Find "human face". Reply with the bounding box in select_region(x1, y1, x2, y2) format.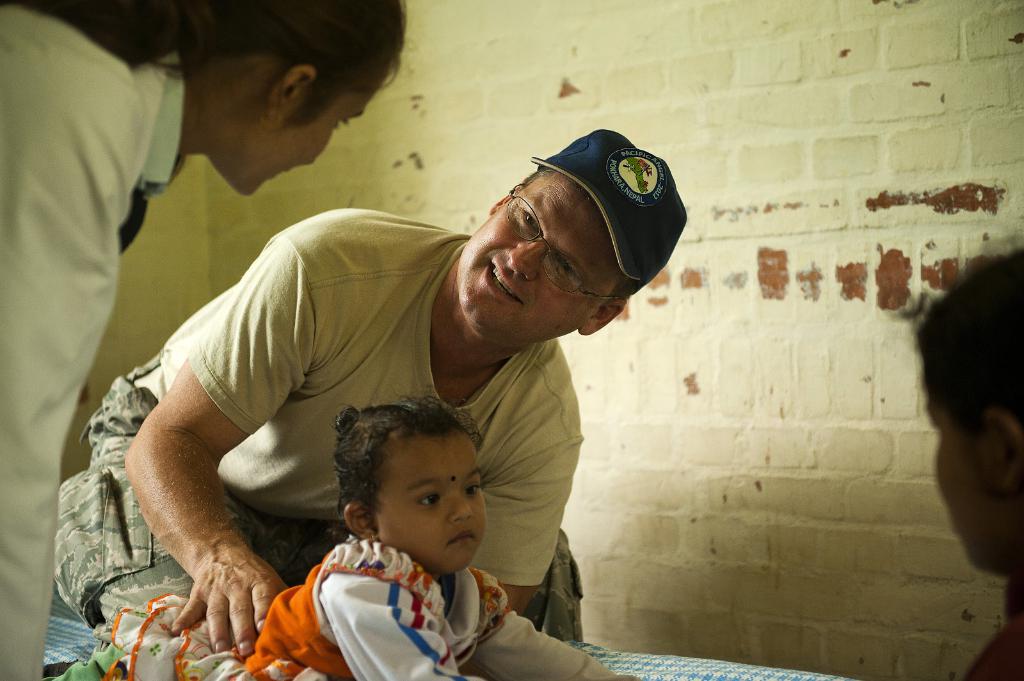
select_region(925, 393, 985, 572).
